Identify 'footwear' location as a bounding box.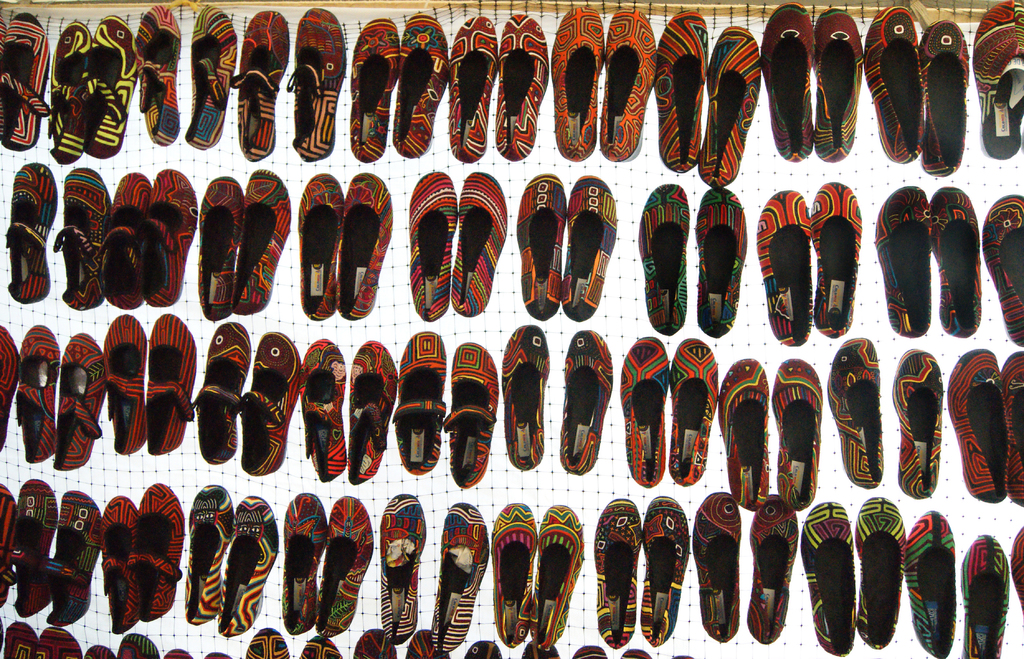
858:493:905:649.
